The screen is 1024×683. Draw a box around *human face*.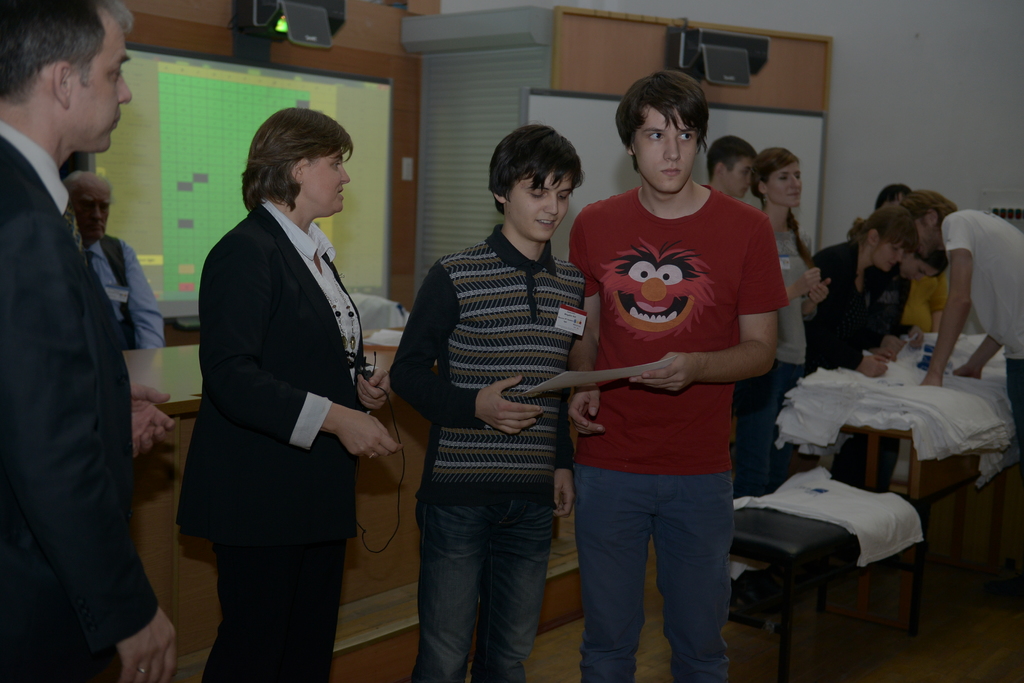
x1=508 y1=176 x2=573 y2=240.
